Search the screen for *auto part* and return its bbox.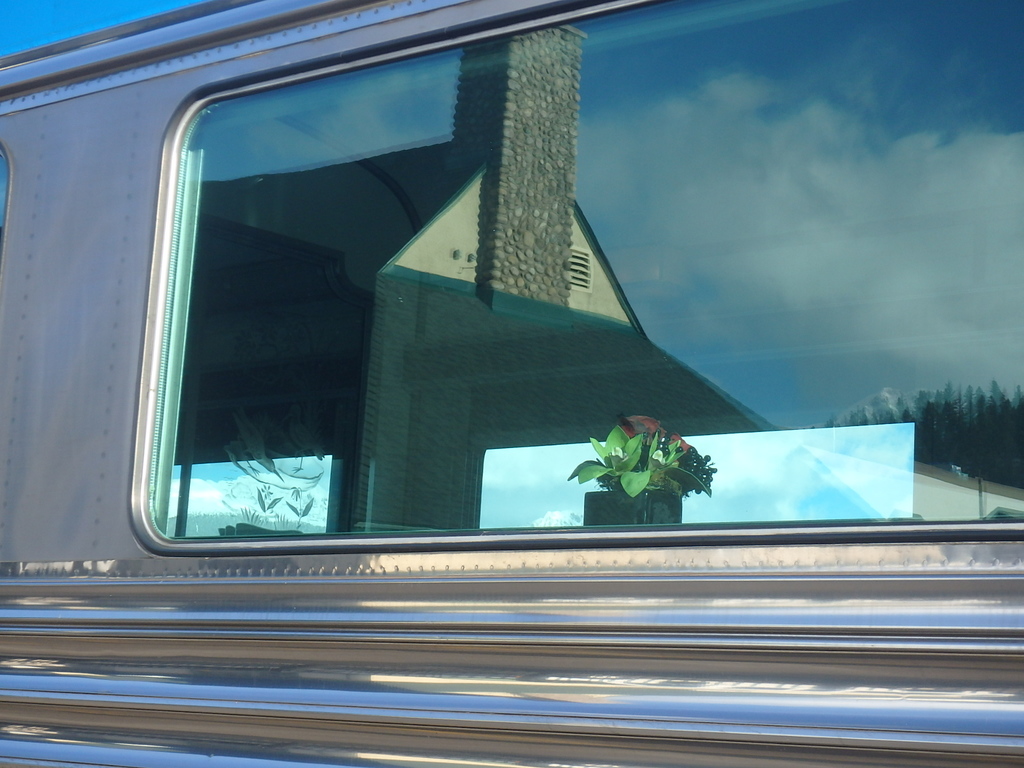
Found: pyautogui.locateOnScreen(125, 0, 1023, 543).
